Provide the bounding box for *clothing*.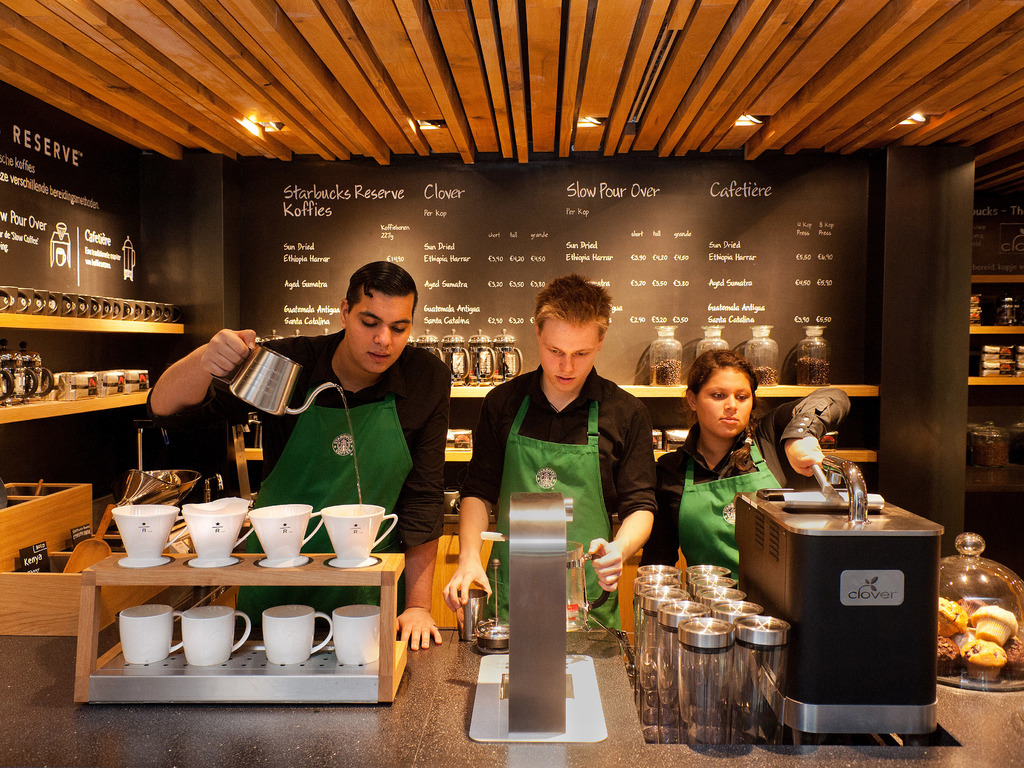
crop(147, 334, 456, 633).
